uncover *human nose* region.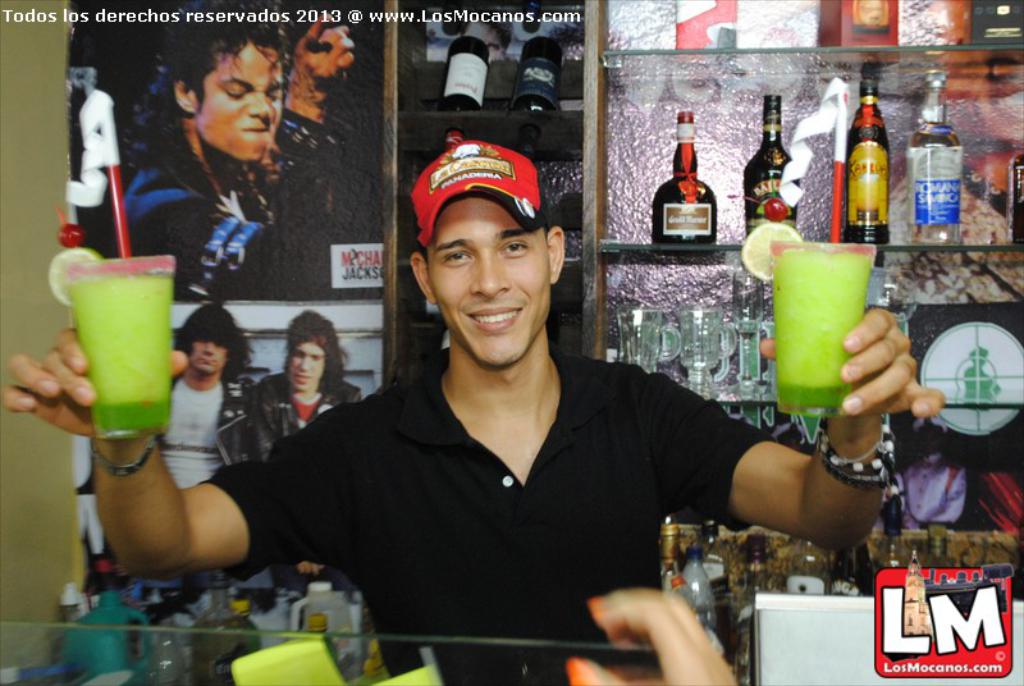
Uncovered: {"x1": 248, "y1": 93, "x2": 274, "y2": 116}.
